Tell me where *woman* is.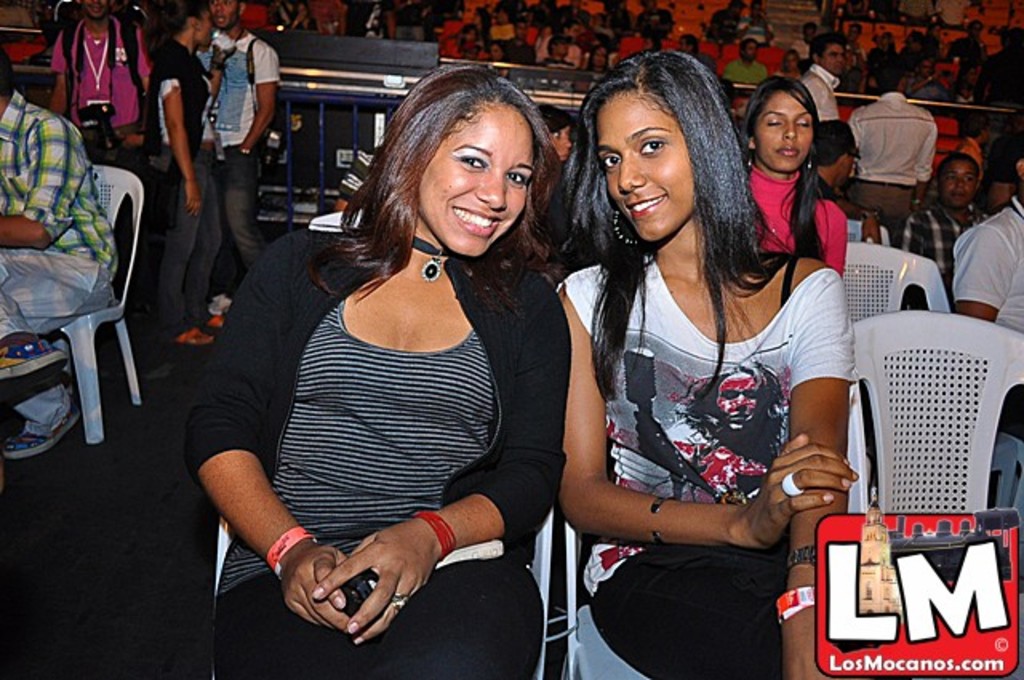
*woman* is at 205, 58, 578, 664.
